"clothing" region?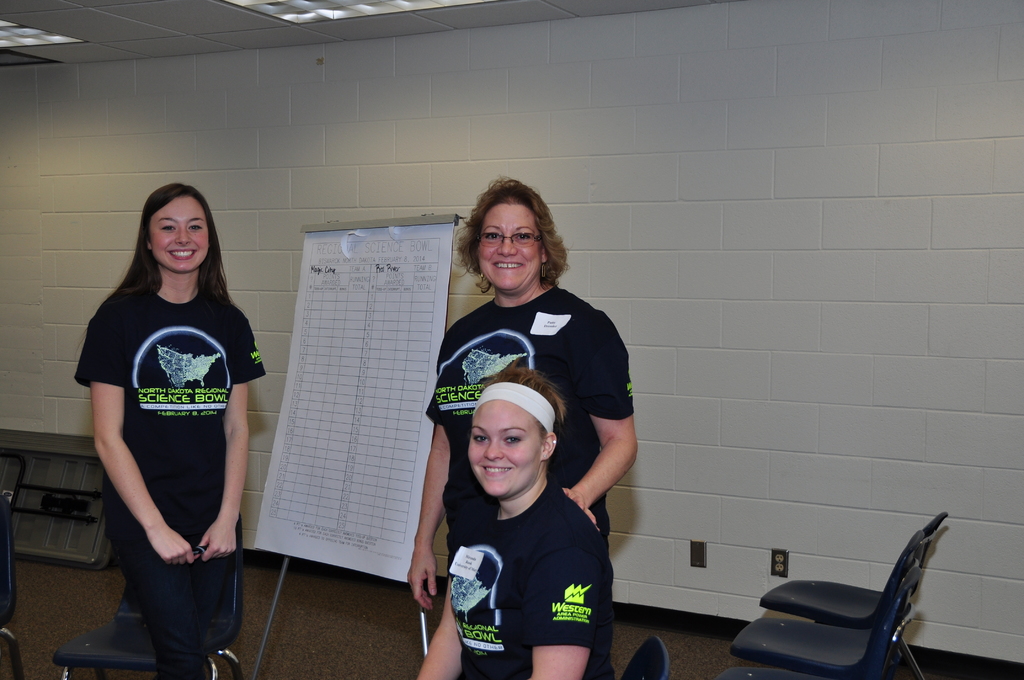
box=[74, 282, 264, 679]
